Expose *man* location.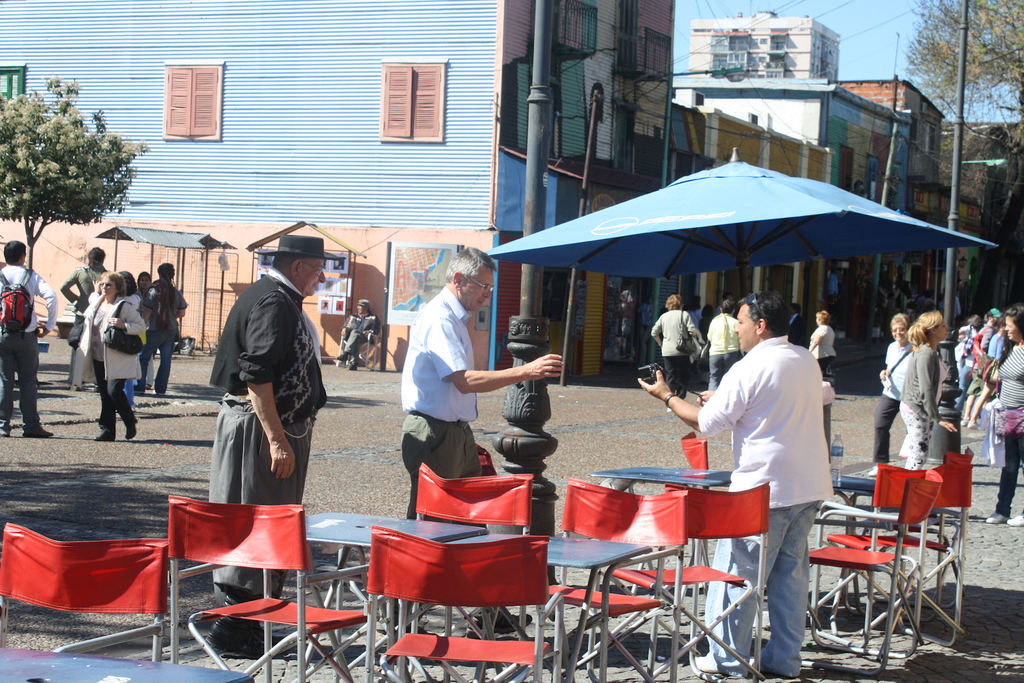
Exposed at 964/308/1002/423.
